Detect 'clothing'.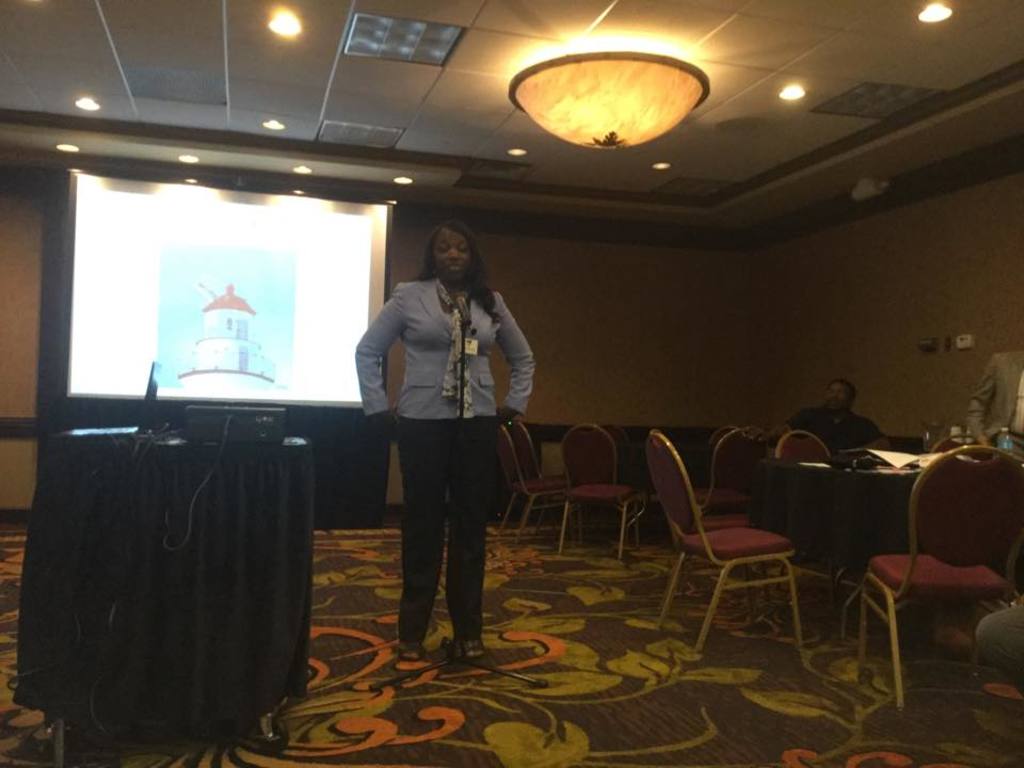
Detected at select_region(967, 343, 1023, 457).
